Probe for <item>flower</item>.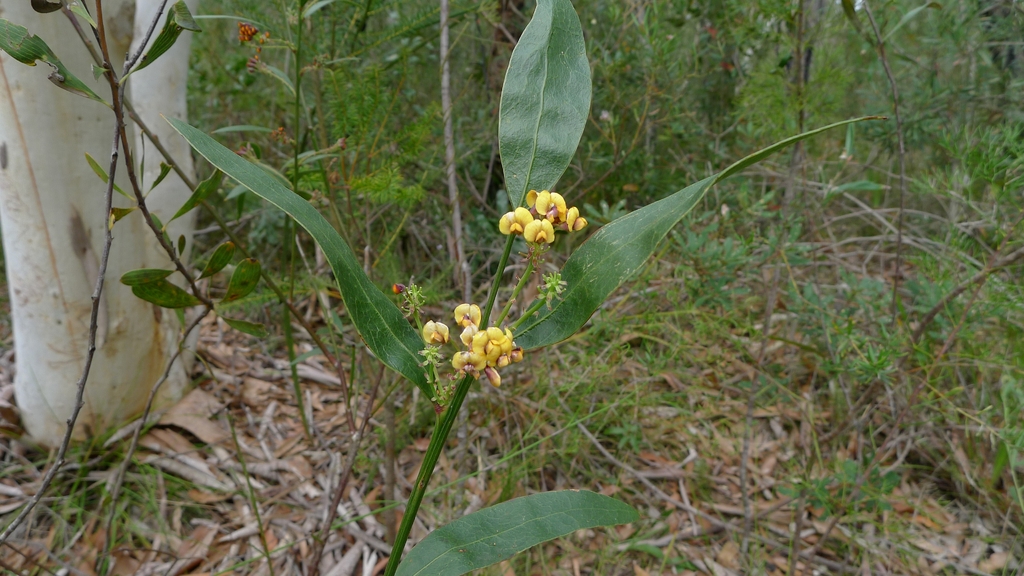
Probe result: crop(486, 343, 506, 371).
